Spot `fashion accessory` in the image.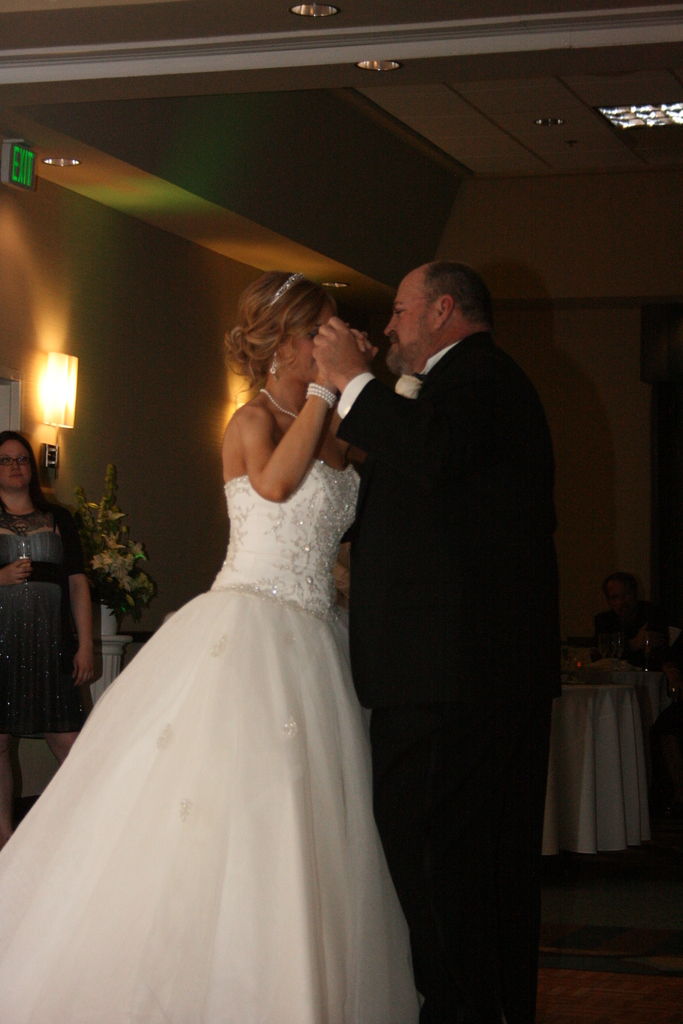
`fashion accessory` found at 268/348/279/379.
